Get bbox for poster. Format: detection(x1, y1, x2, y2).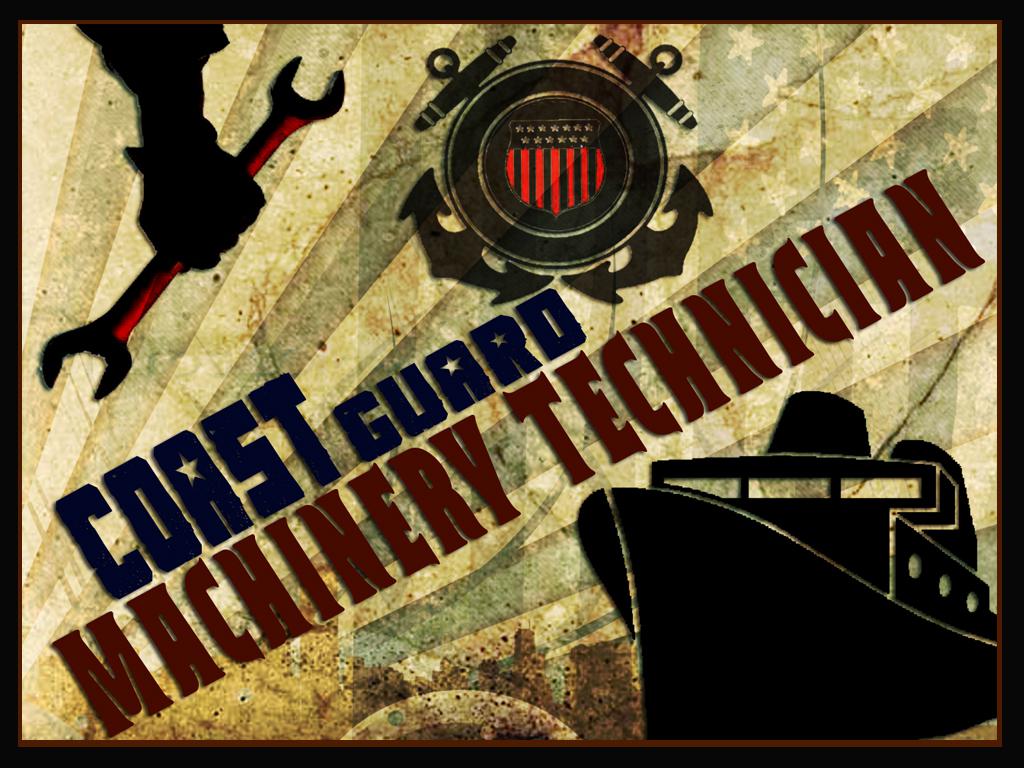
detection(0, 0, 1023, 767).
